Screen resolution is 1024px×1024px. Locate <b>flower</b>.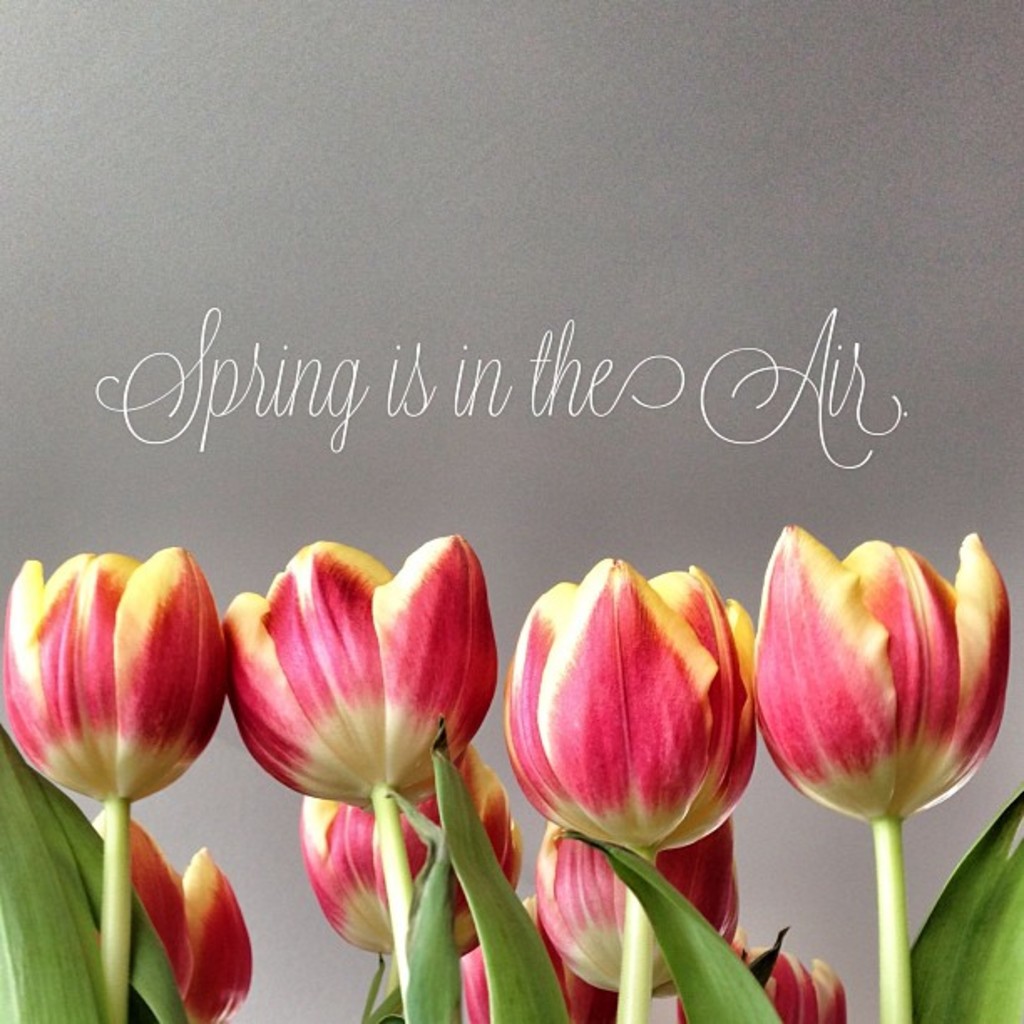
741/525/1006/883.
